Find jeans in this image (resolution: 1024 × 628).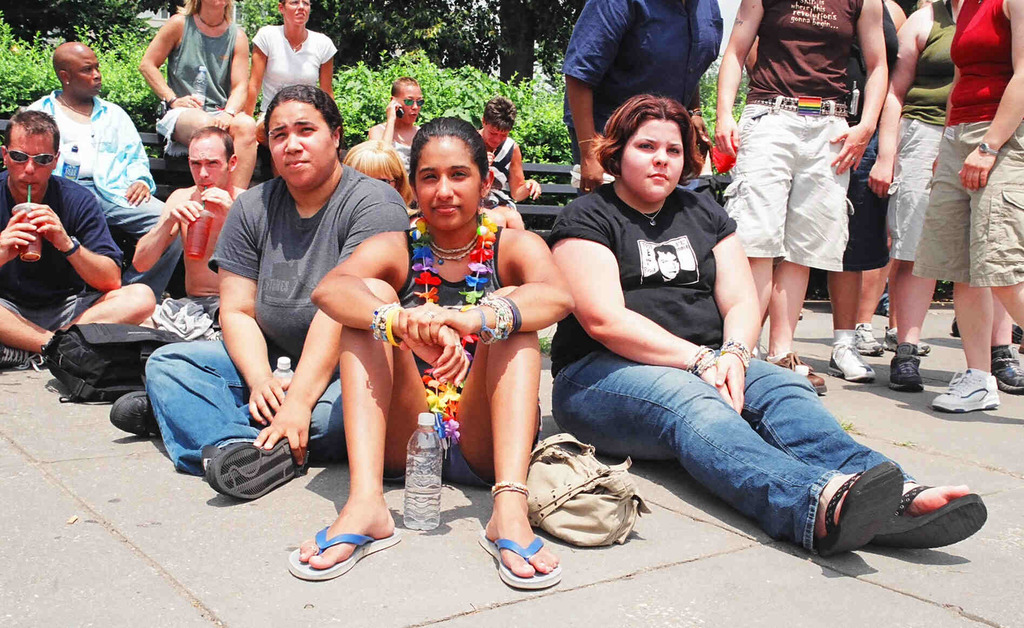
crop(908, 121, 1023, 288).
